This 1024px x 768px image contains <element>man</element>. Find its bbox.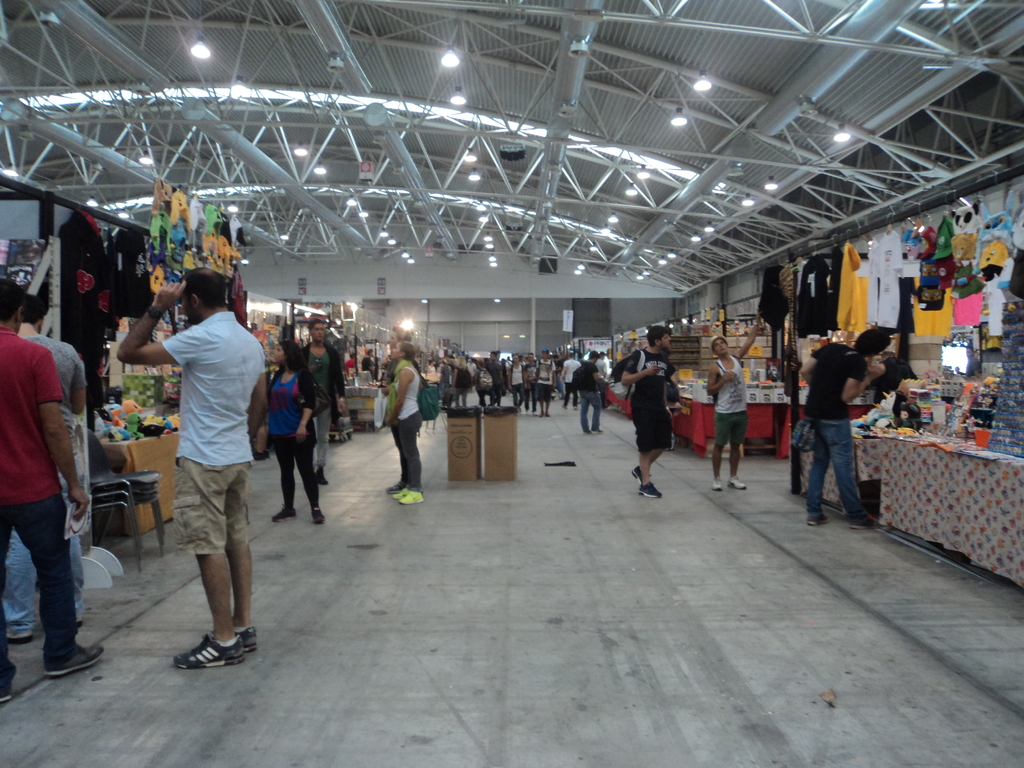
rect(489, 349, 504, 402).
